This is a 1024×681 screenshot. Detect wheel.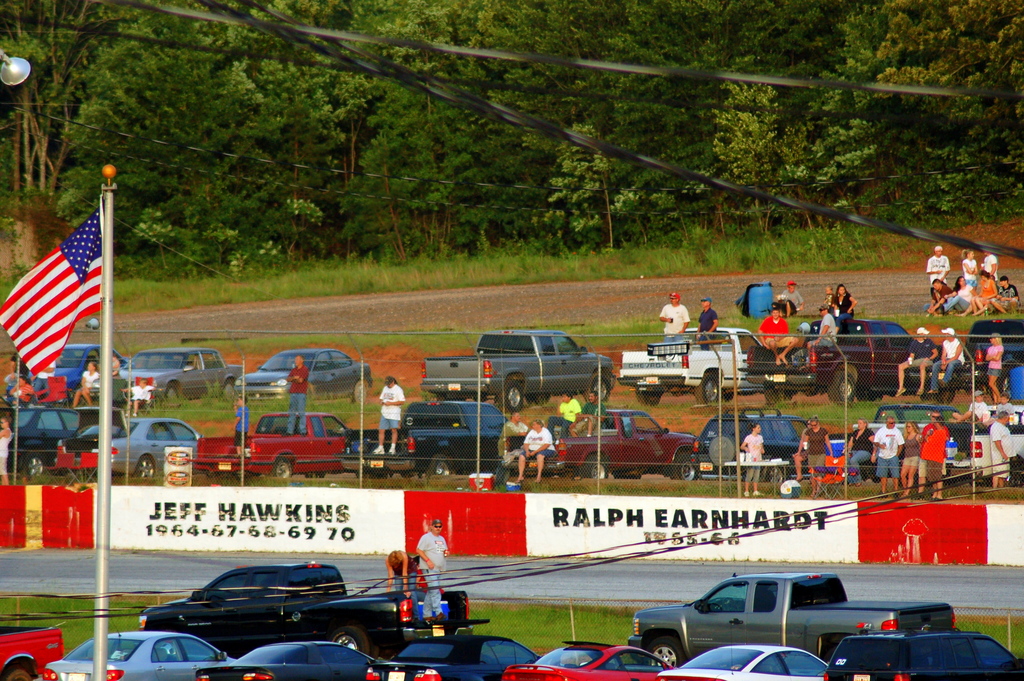
rect(652, 634, 682, 671).
